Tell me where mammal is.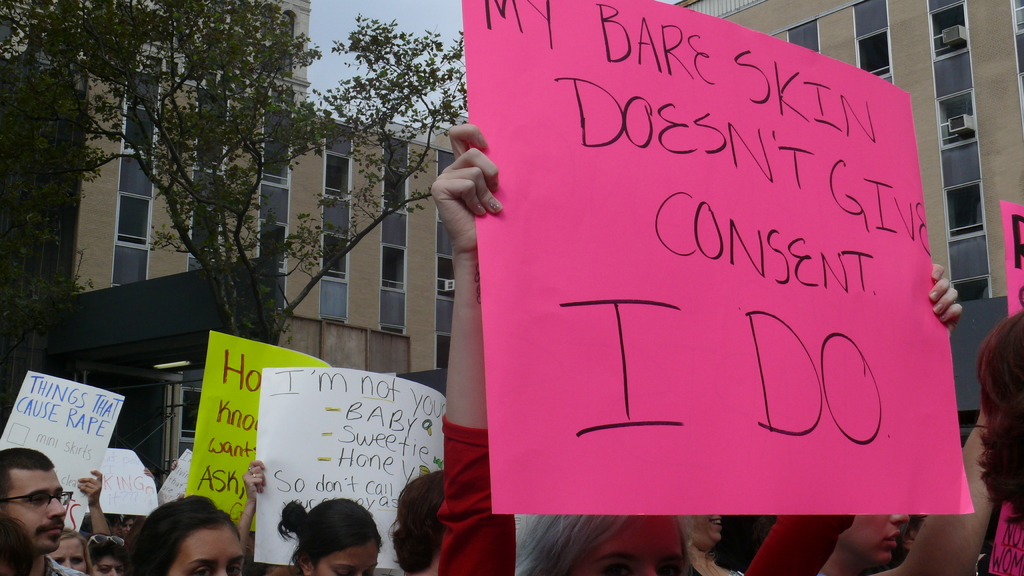
mammal is at 52/530/102/575.
